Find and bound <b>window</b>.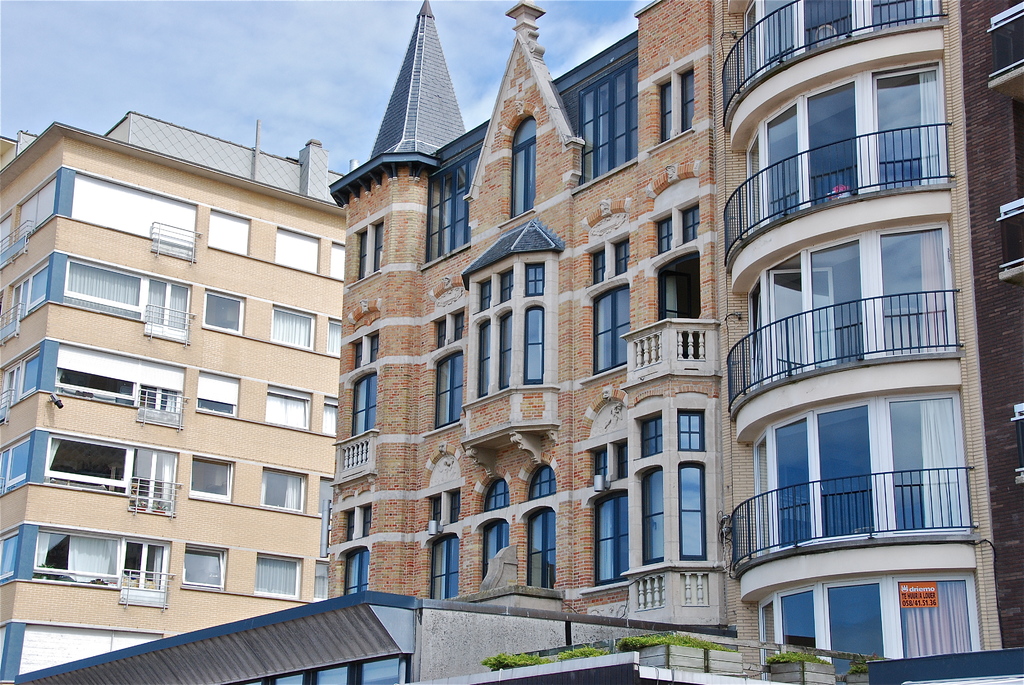
Bound: x1=519 y1=460 x2=556 y2=585.
